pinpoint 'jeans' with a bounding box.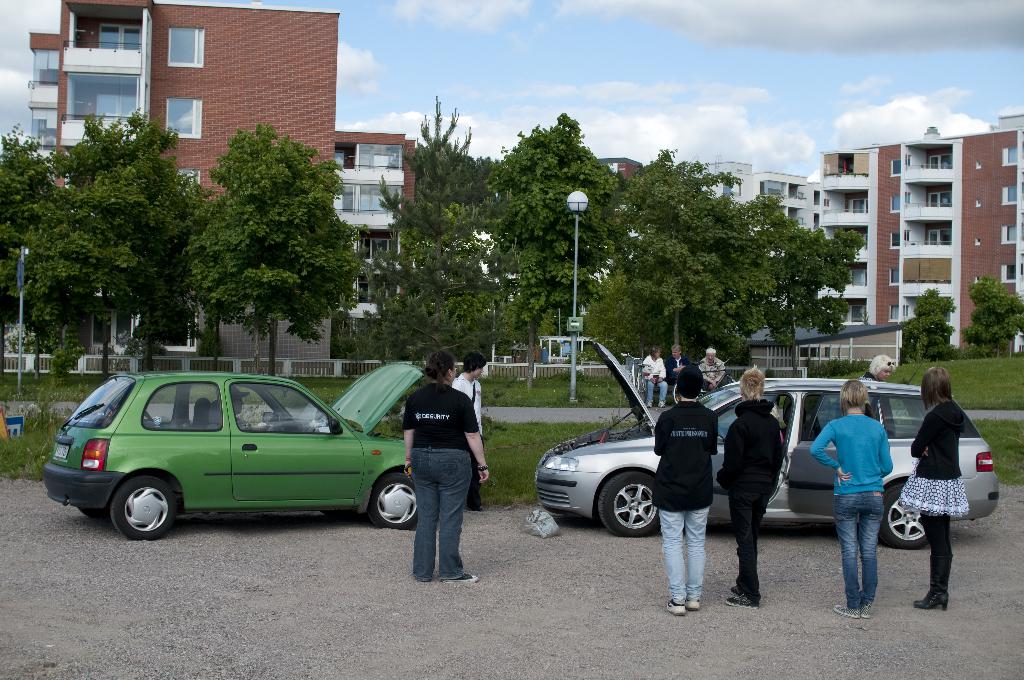
848/495/906/626.
